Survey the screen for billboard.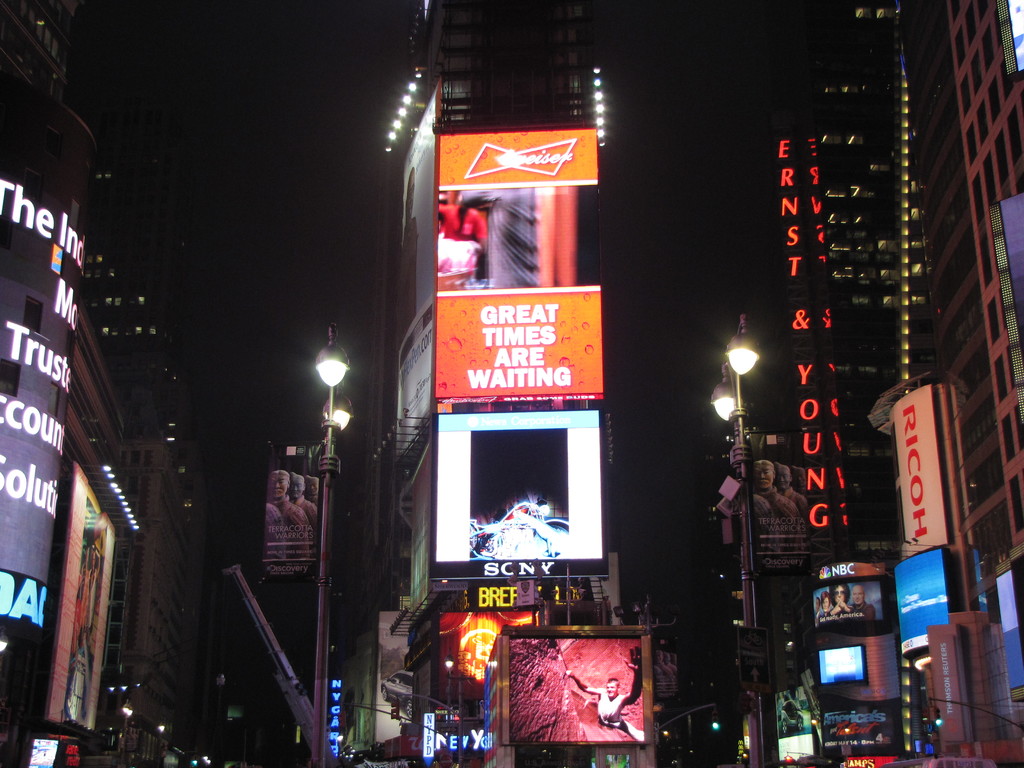
Survey found: x1=437, y1=126, x2=601, y2=191.
